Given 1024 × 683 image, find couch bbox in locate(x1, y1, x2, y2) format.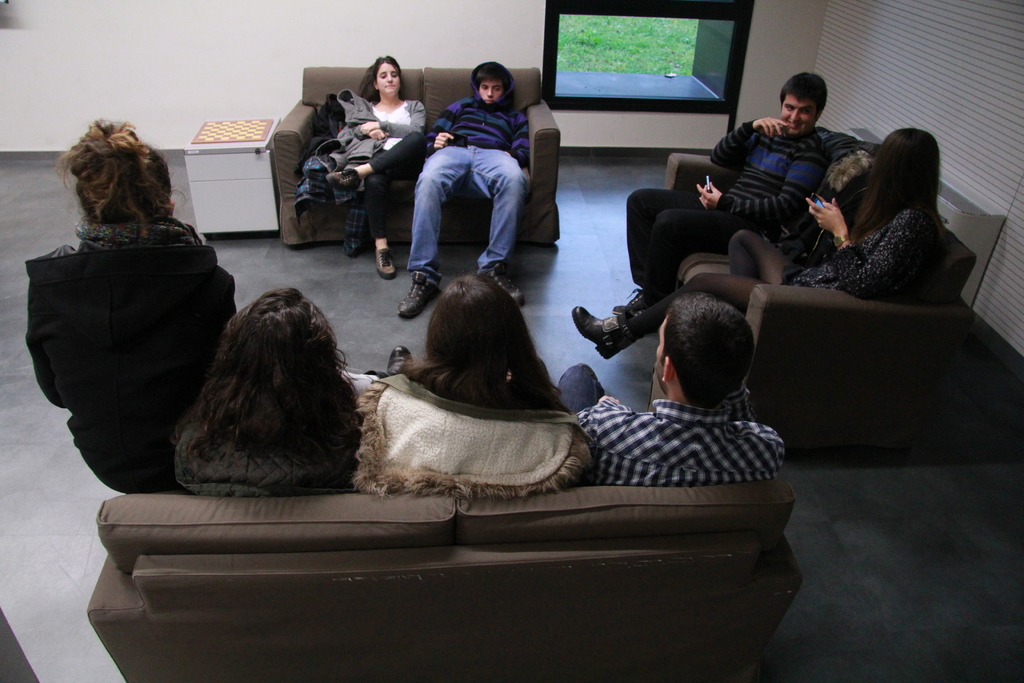
locate(266, 68, 559, 251).
